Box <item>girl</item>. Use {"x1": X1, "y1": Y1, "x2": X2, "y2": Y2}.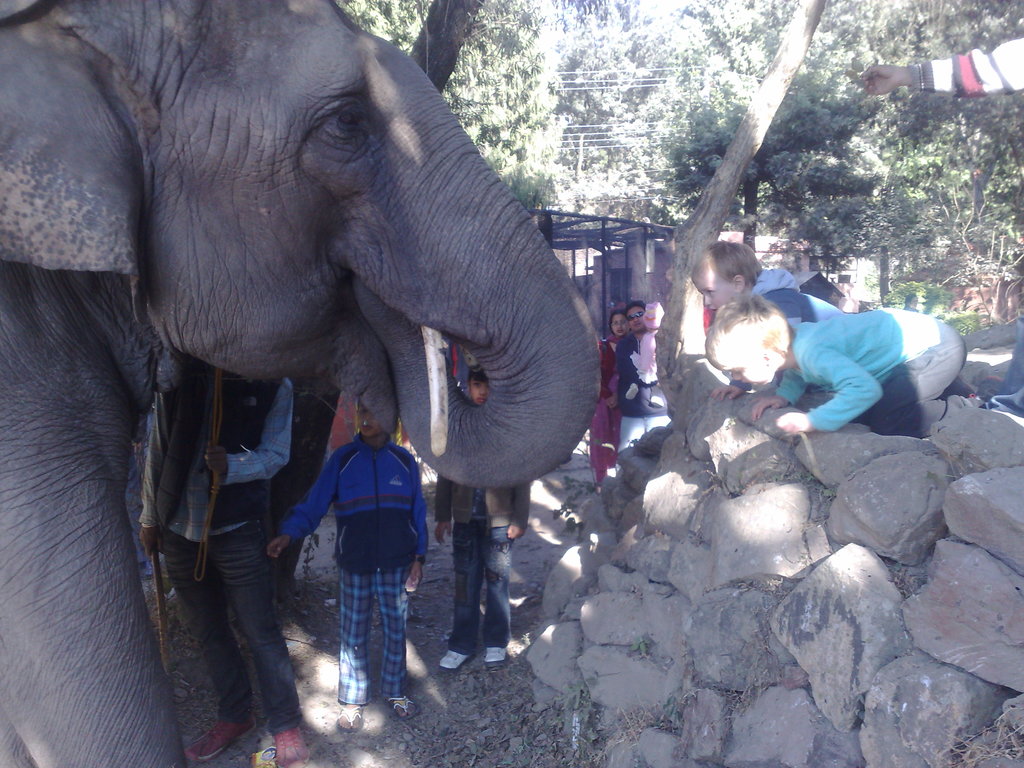
{"x1": 624, "y1": 303, "x2": 664, "y2": 406}.
